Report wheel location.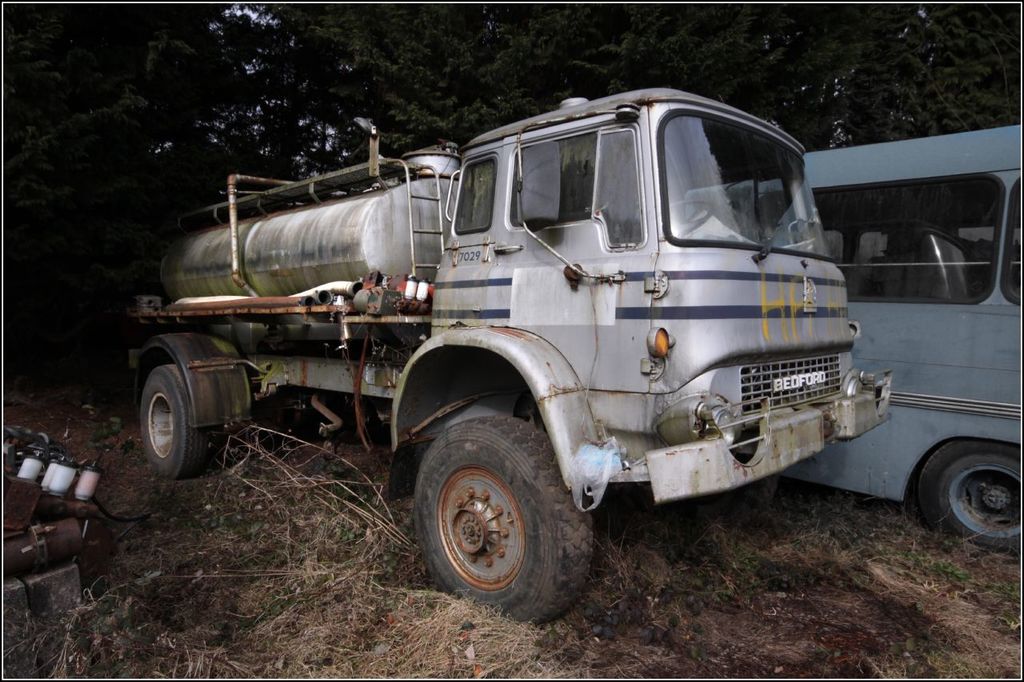
Report: 918 438 1021 554.
